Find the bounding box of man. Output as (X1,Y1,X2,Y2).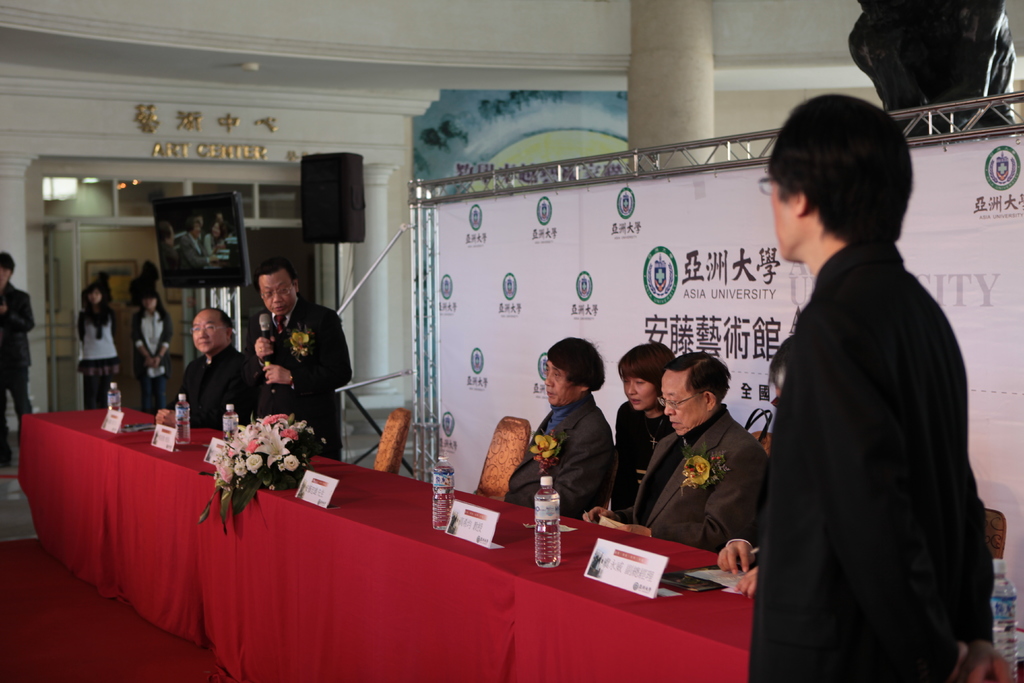
(583,350,773,555).
